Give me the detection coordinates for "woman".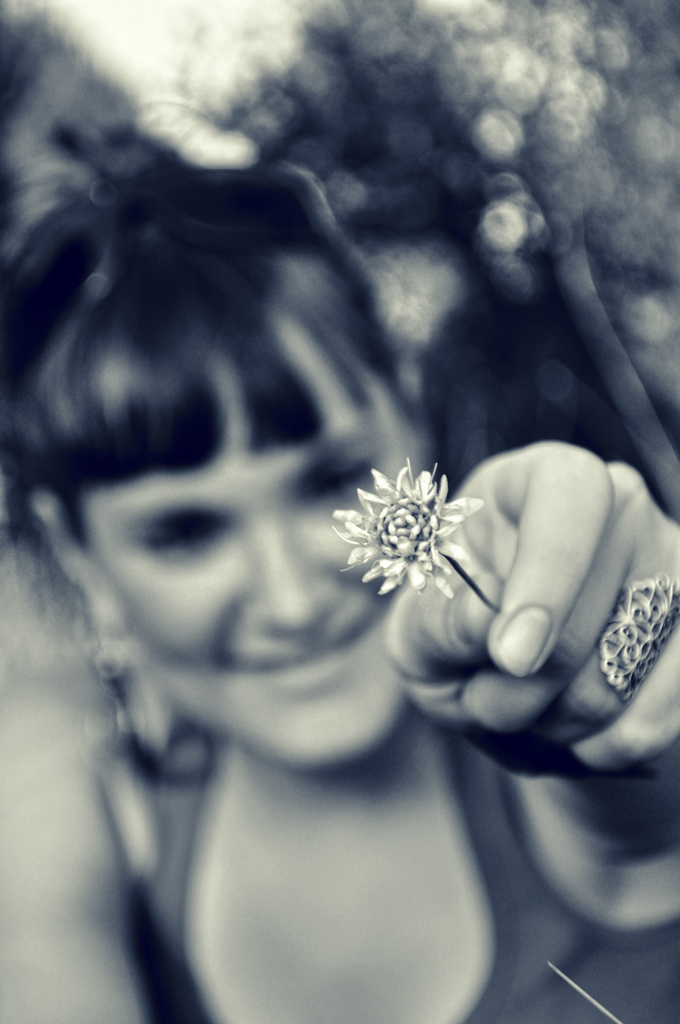
0/156/679/1023.
